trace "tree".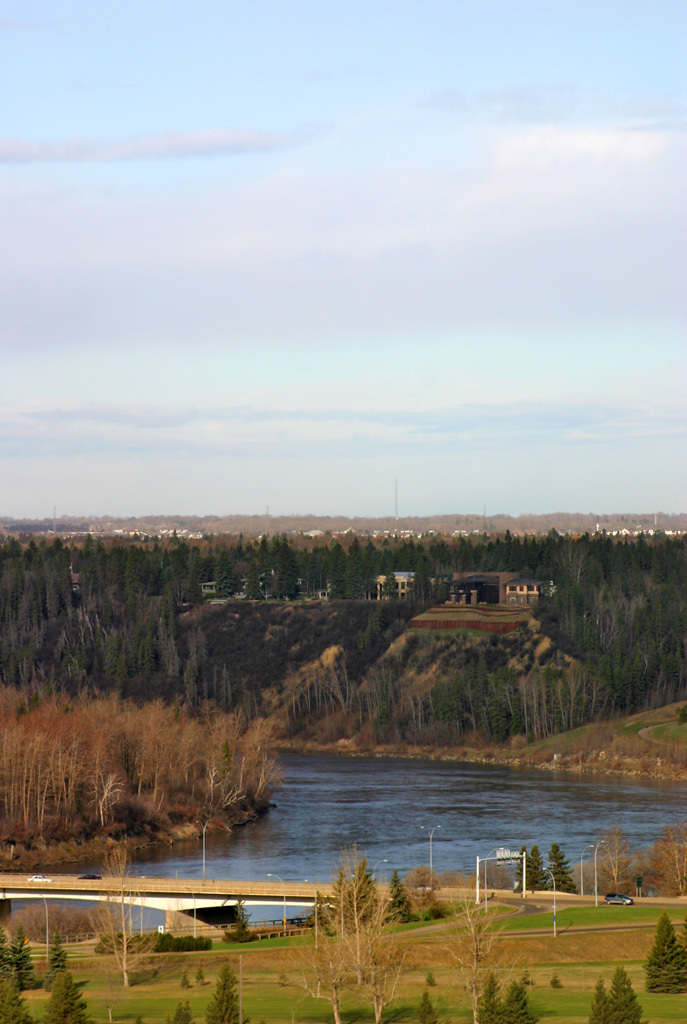
Traced to 643/916/686/992.
